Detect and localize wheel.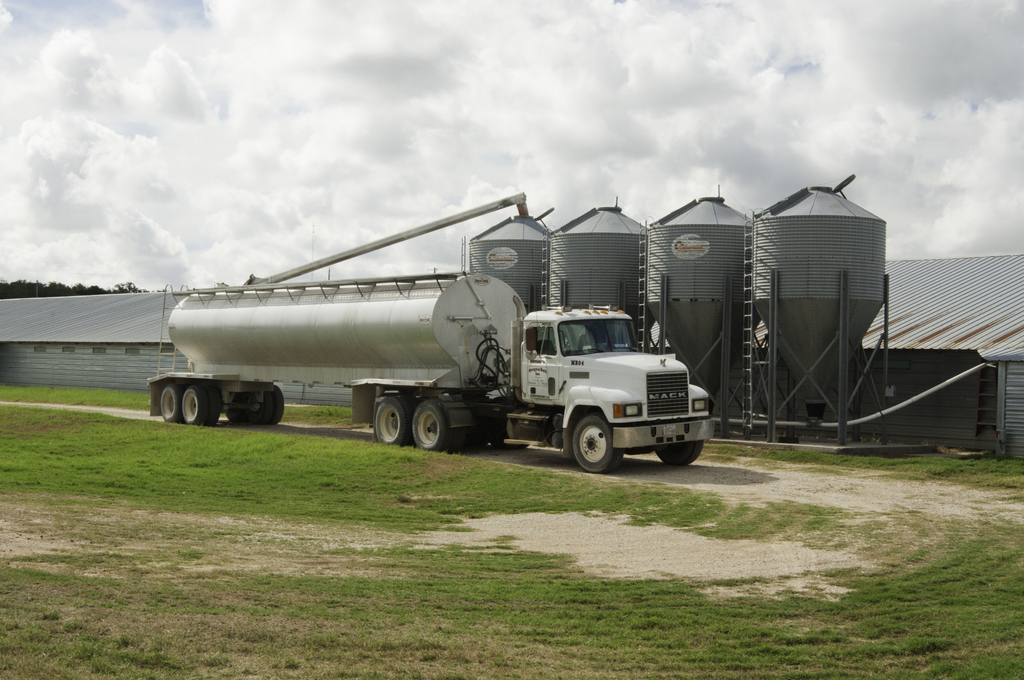
Localized at [413,396,457,451].
